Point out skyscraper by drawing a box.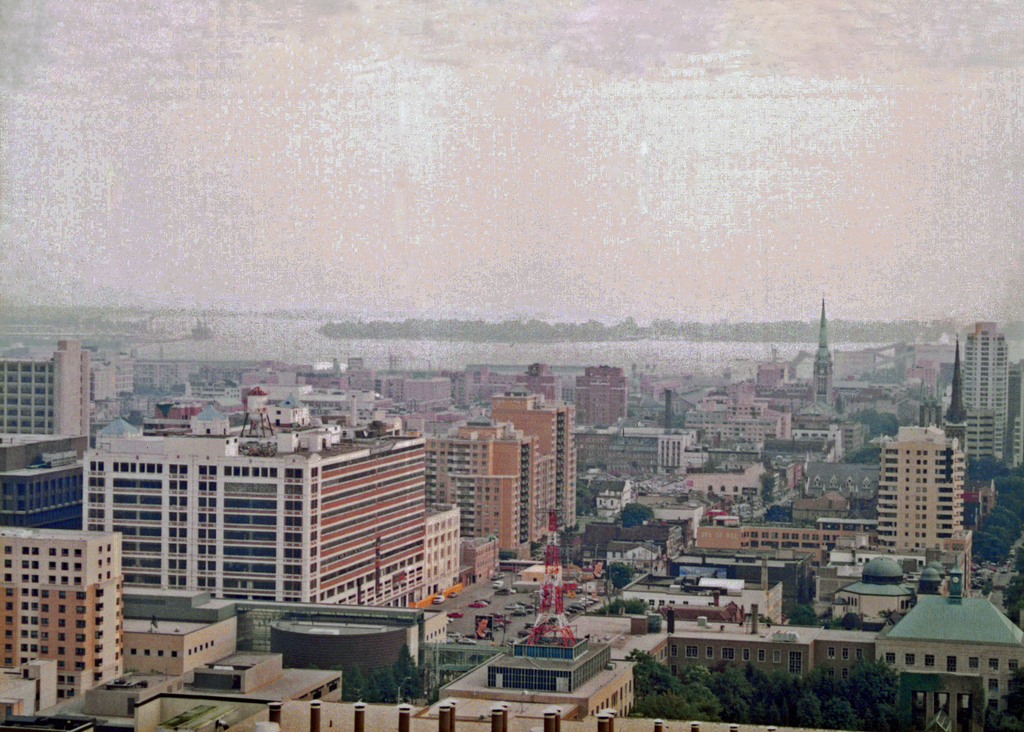
<bbox>55, 336, 92, 444</bbox>.
